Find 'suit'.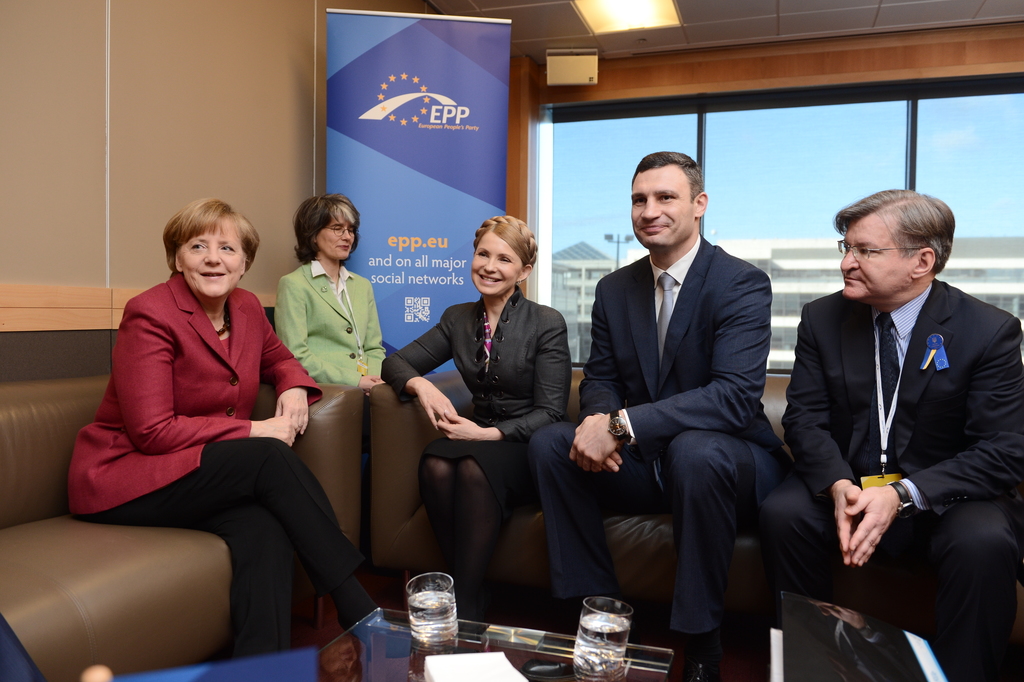
crop(270, 256, 392, 387).
